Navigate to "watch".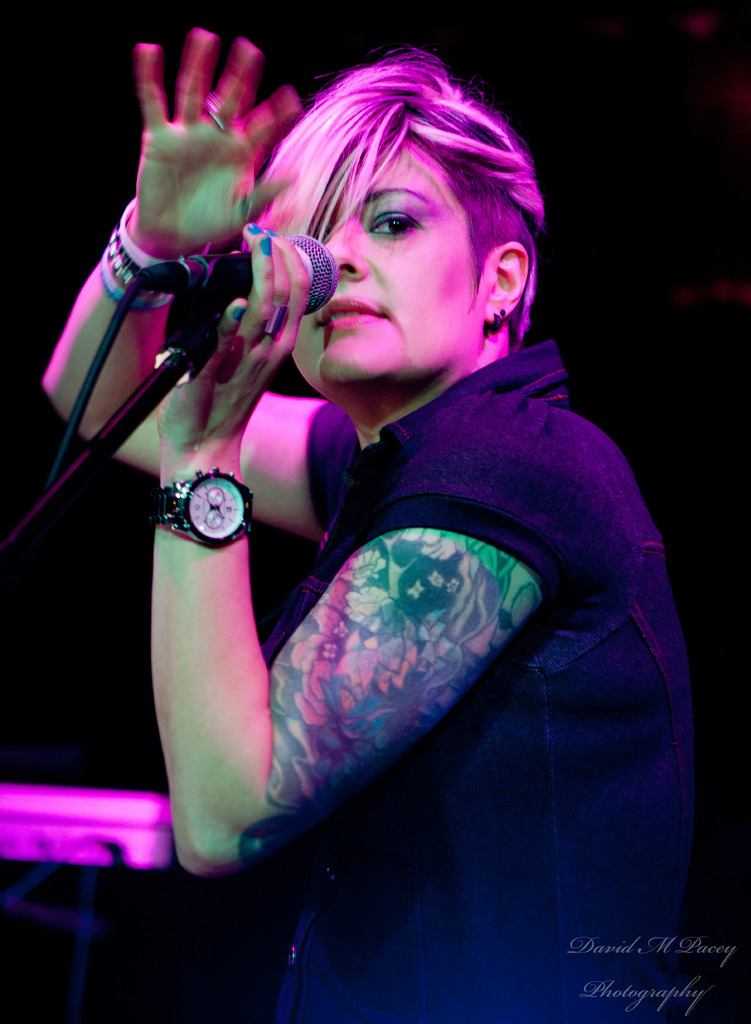
Navigation target: x1=153 y1=462 x2=253 y2=547.
